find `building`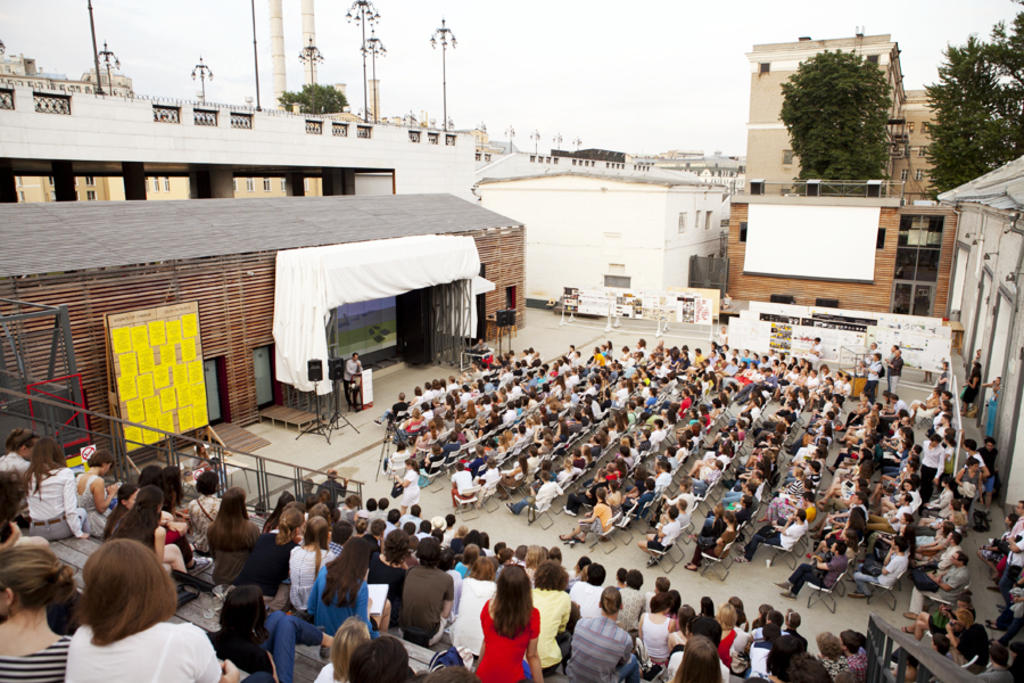
detection(472, 167, 721, 316)
